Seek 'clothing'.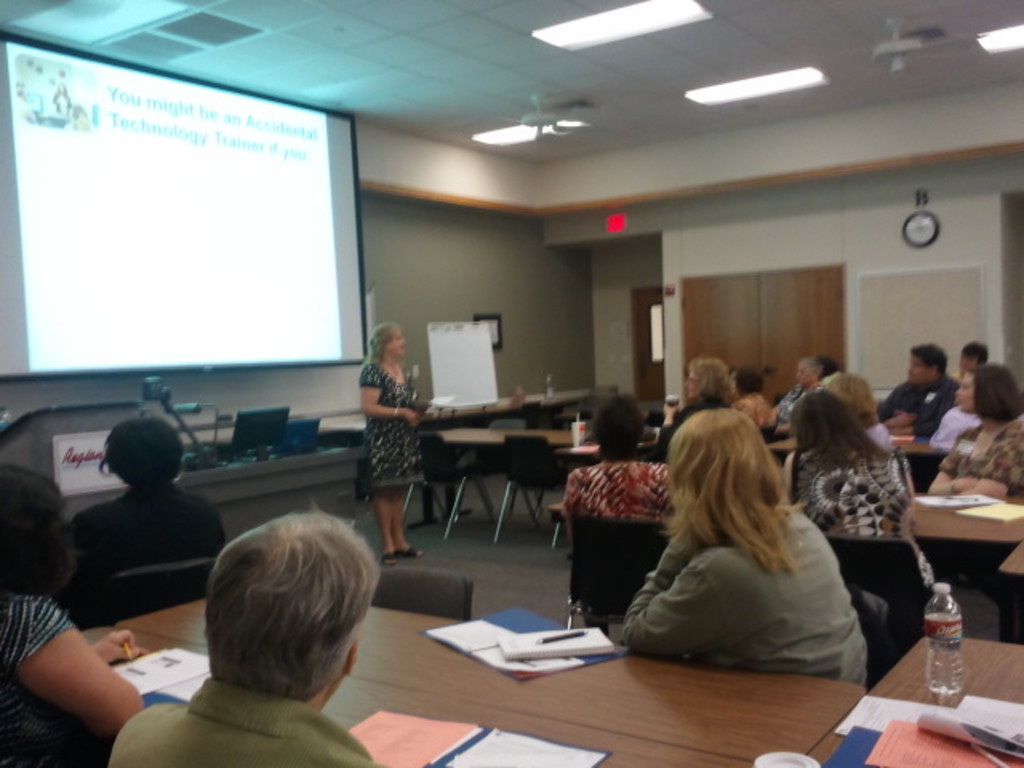
(616, 498, 864, 685).
